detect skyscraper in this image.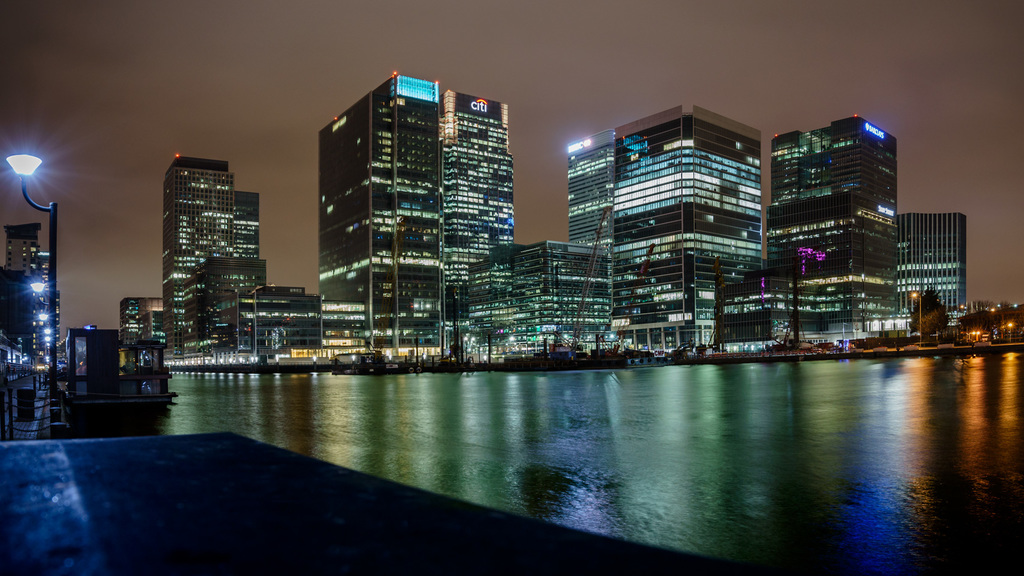
Detection: (166,156,266,356).
